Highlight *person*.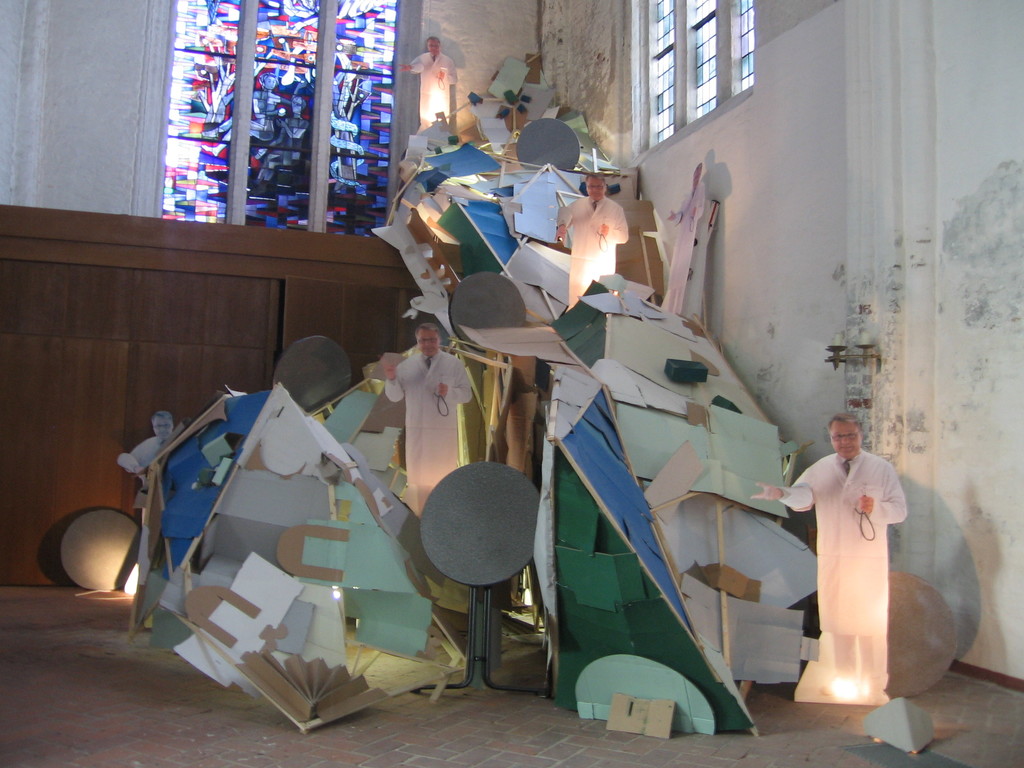
Highlighted region: rect(385, 319, 490, 510).
